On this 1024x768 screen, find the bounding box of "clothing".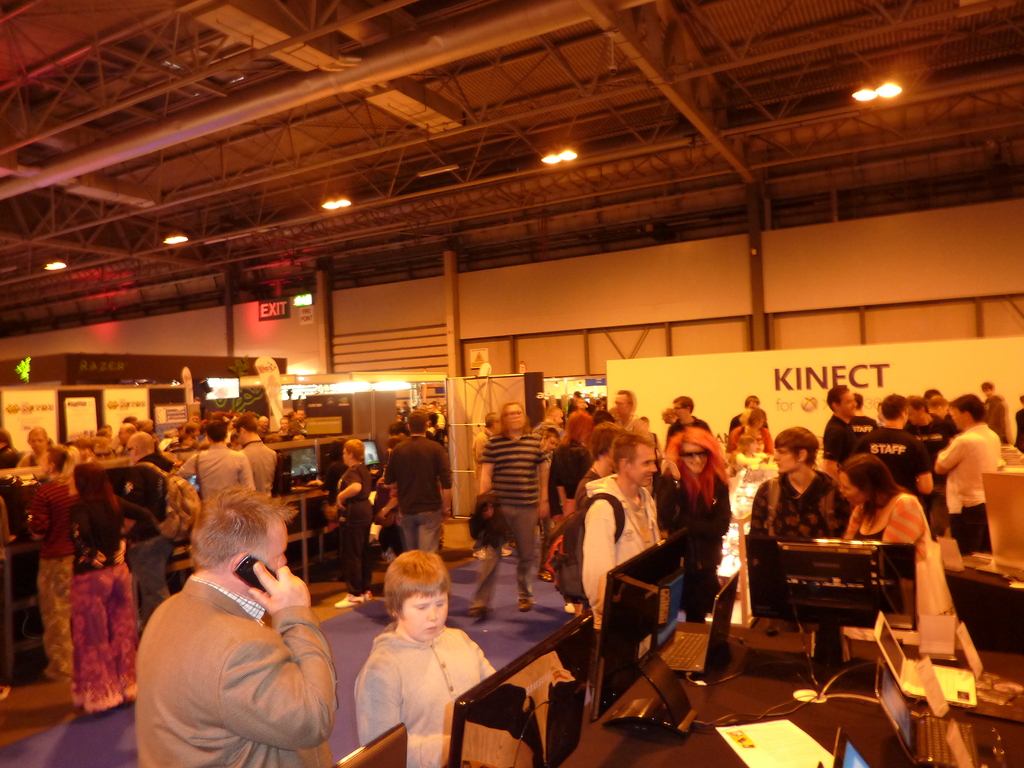
Bounding box: bbox=[939, 424, 1002, 559].
